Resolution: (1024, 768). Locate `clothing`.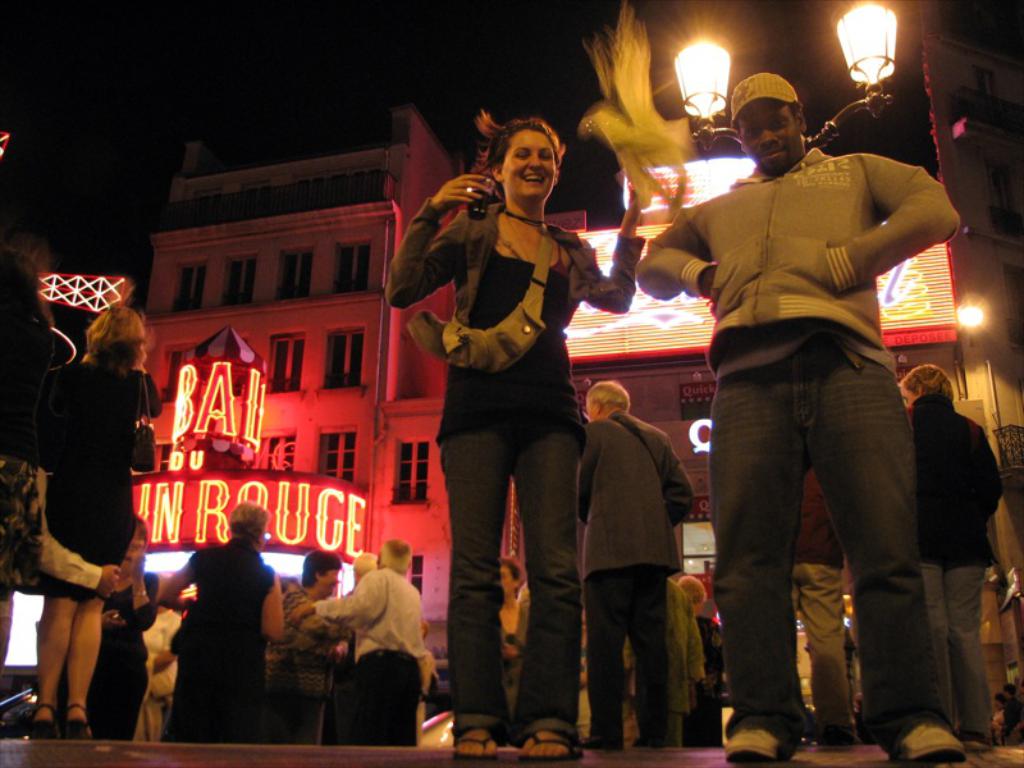
(90, 572, 156, 741).
